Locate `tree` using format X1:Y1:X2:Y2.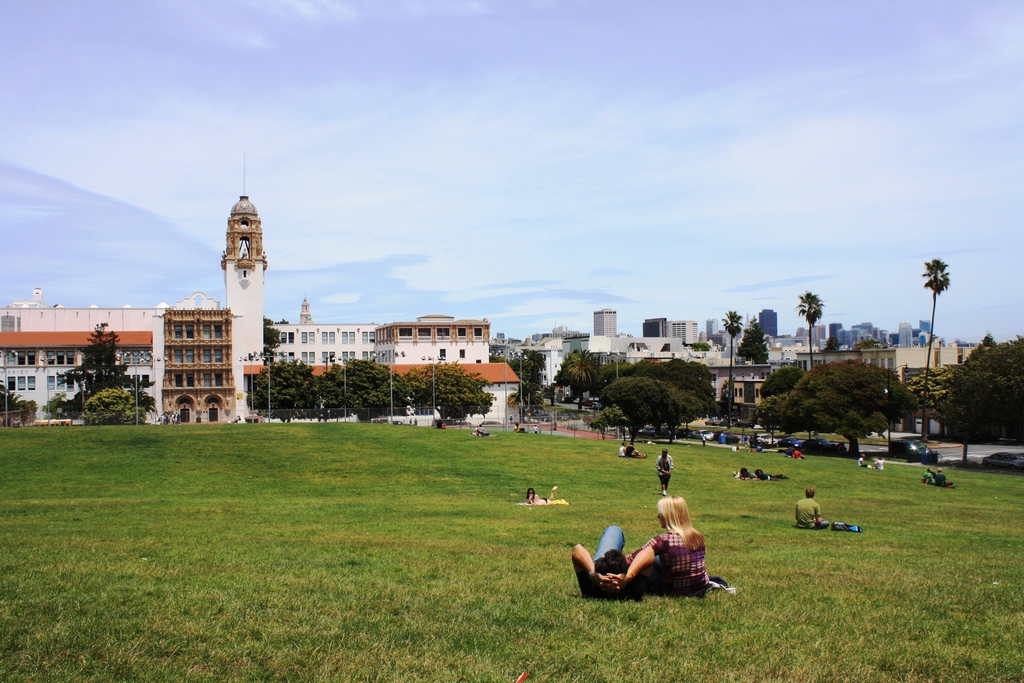
404:362:488:425.
